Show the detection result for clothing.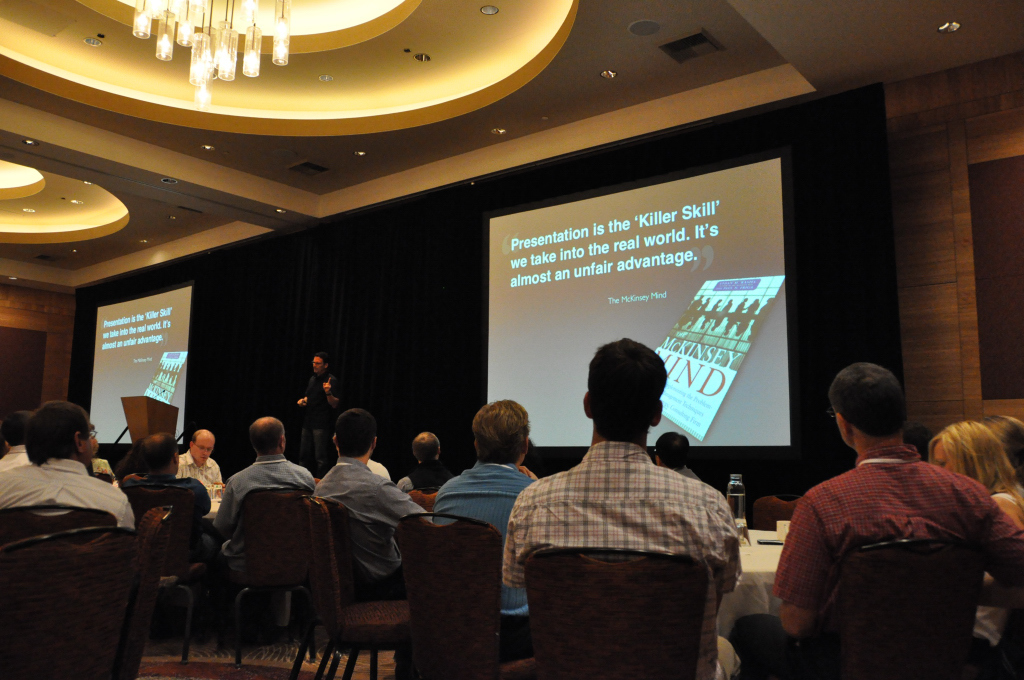
pyautogui.locateOnScreen(116, 465, 219, 528).
